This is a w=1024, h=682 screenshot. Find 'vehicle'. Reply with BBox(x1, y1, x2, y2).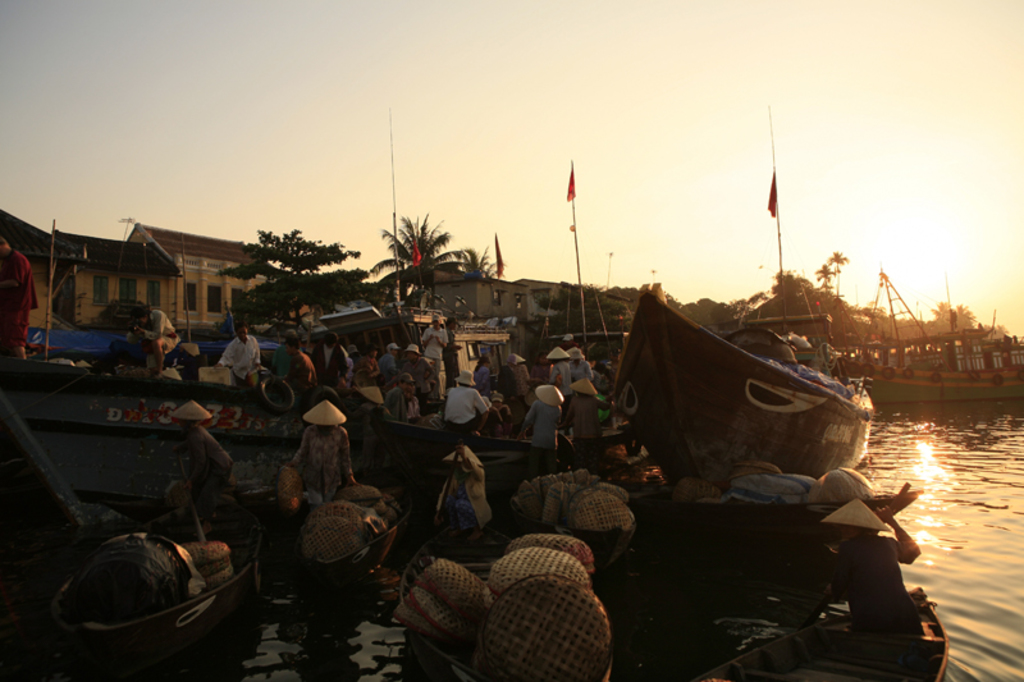
BBox(826, 257, 1023, 407).
